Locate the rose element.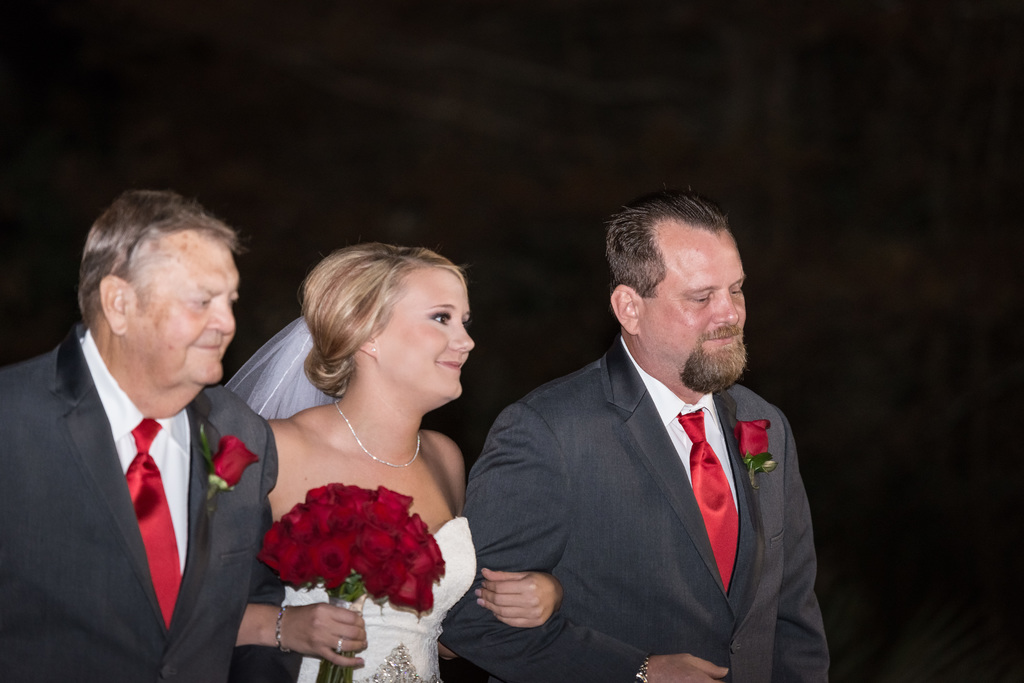
Element bbox: 207, 436, 259, 490.
